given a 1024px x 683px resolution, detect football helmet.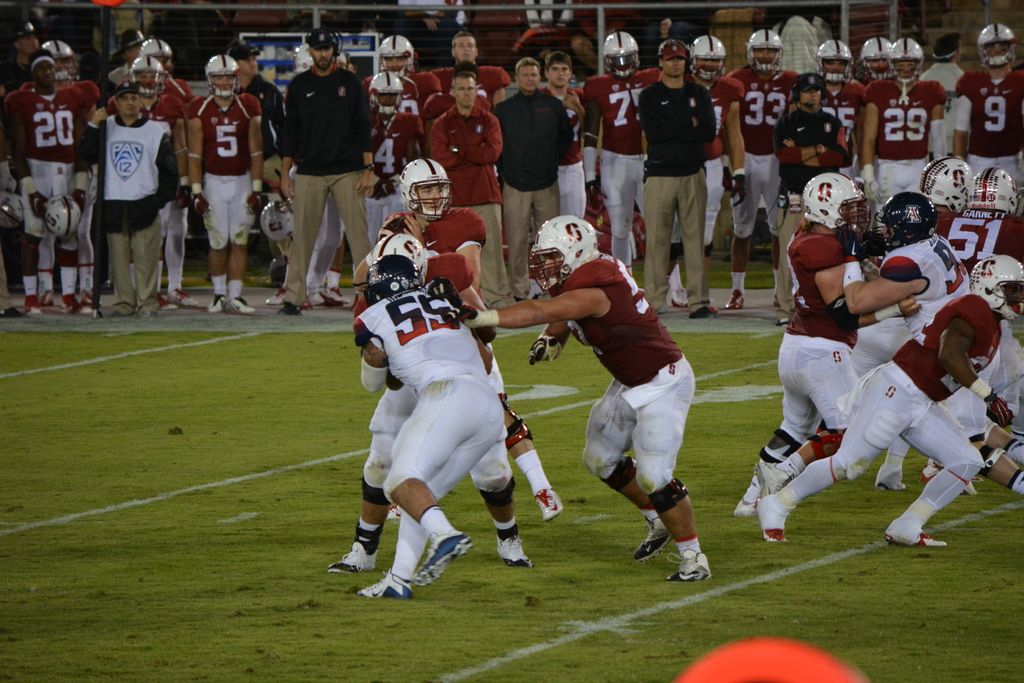
918 153 979 219.
